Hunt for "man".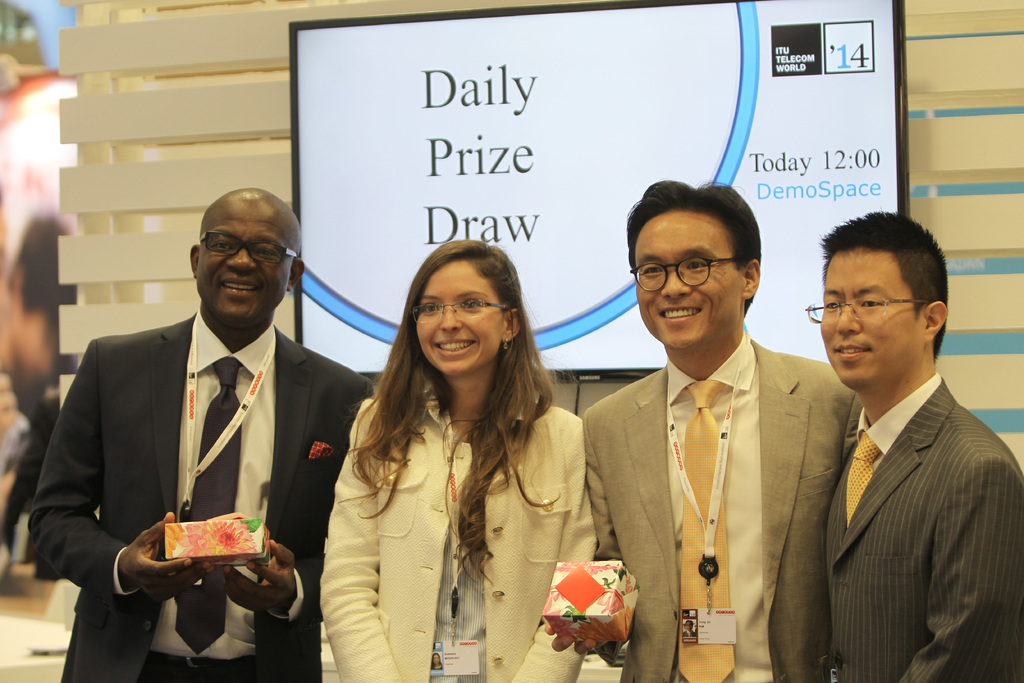
Hunted down at (681, 618, 696, 639).
